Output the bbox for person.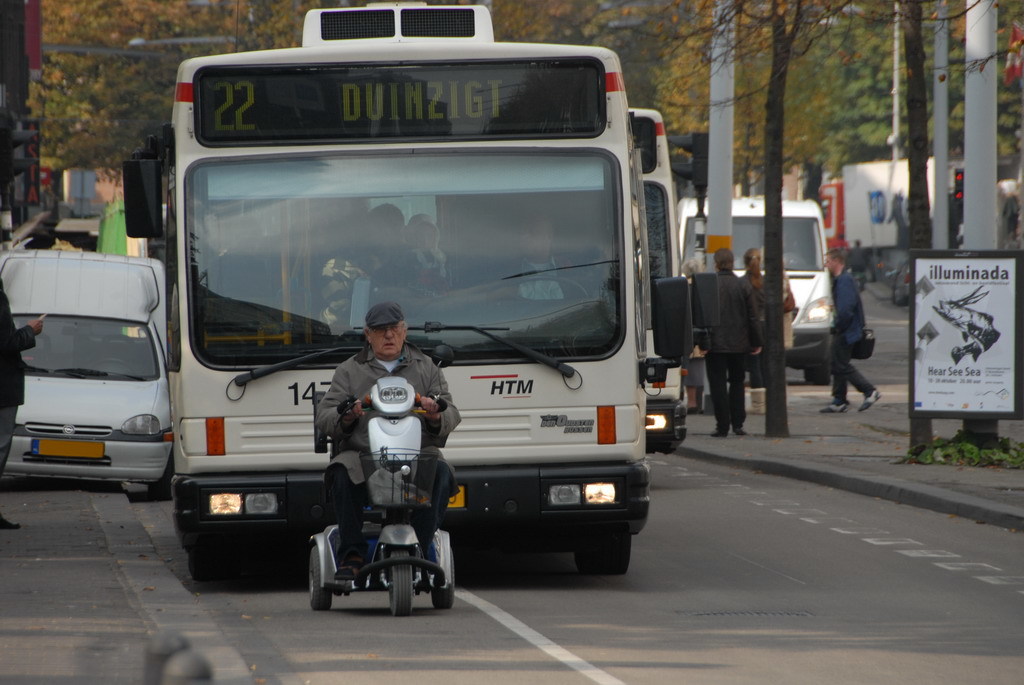
BBox(735, 249, 768, 419).
